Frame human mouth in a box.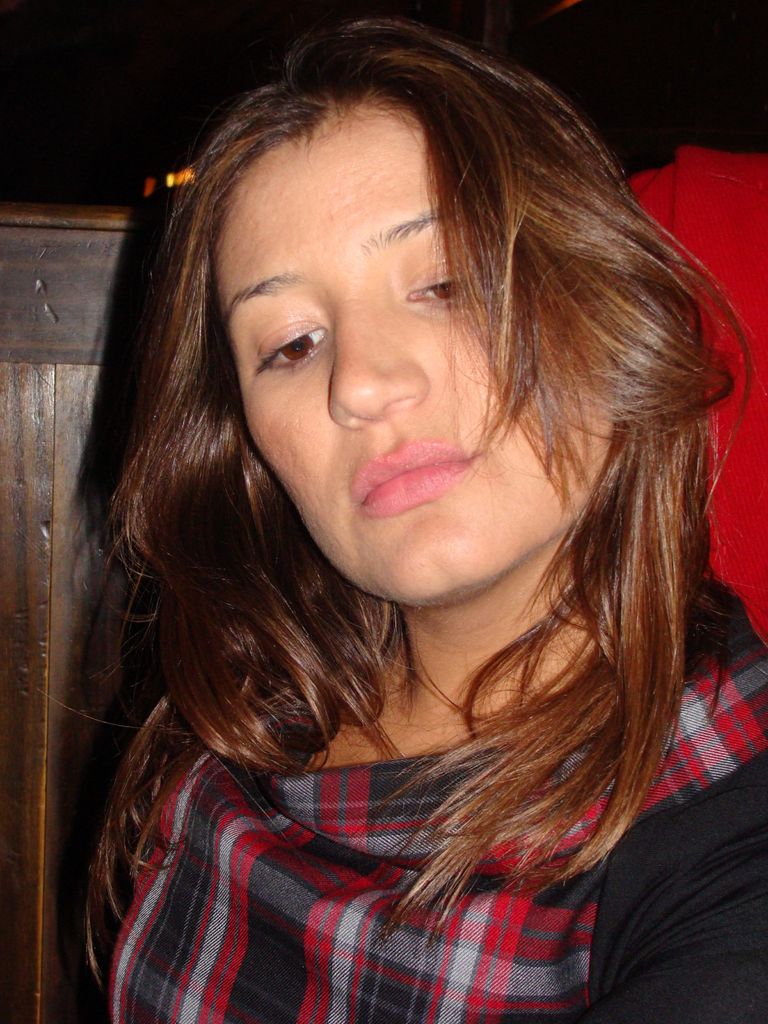
<bbox>339, 449, 491, 522</bbox>.
